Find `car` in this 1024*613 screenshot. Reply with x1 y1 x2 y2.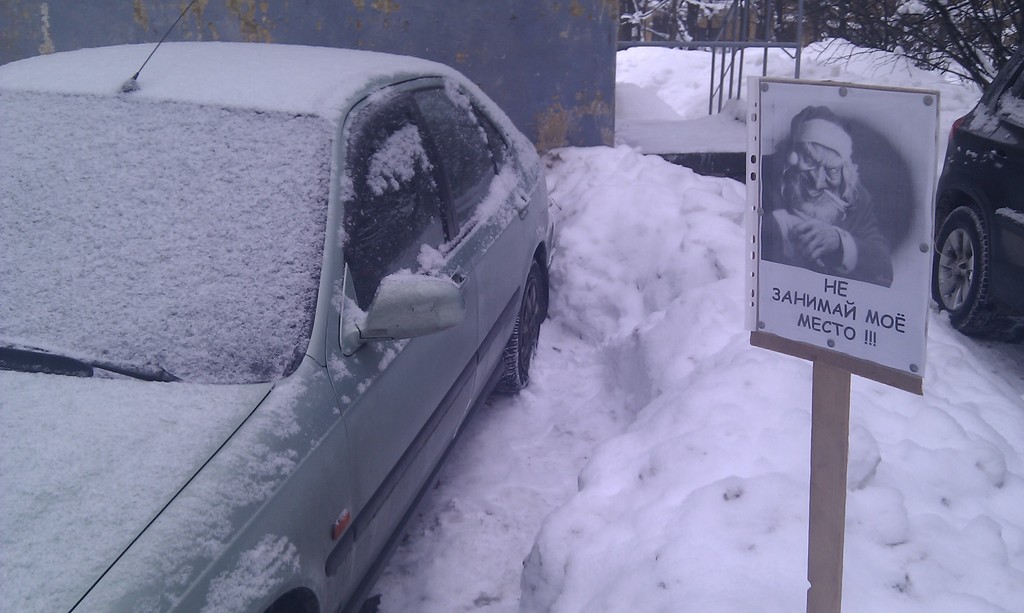
924 31 1023 370.
